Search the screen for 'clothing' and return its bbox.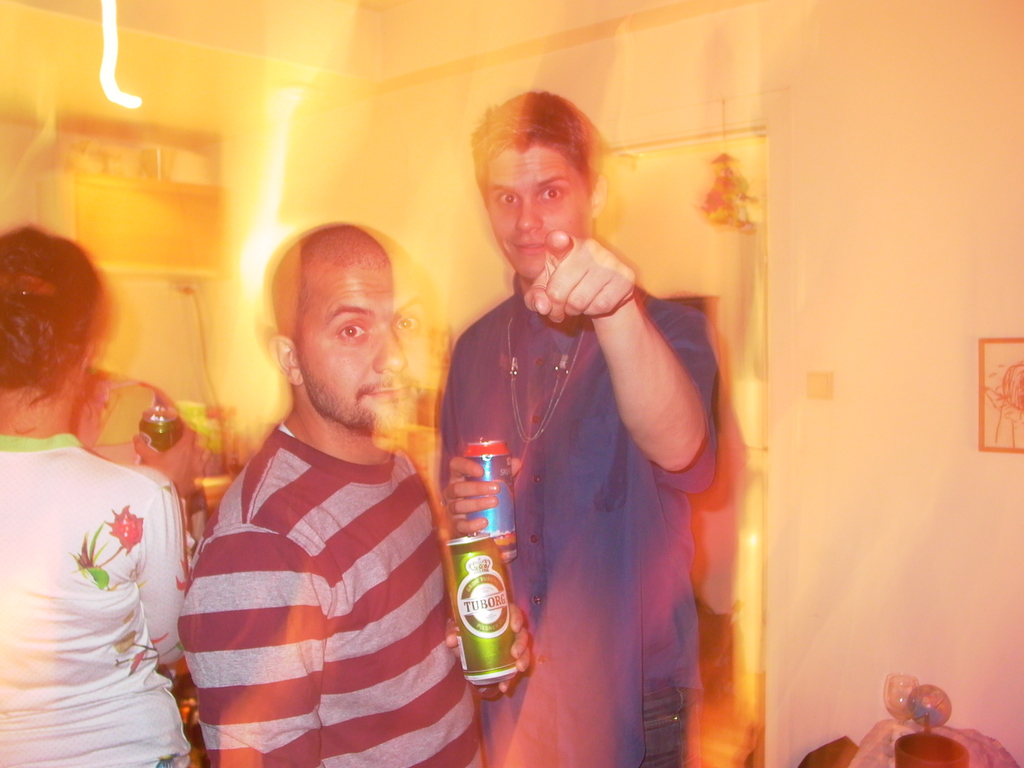
Found: Rect(444, 268, 718, 767).
